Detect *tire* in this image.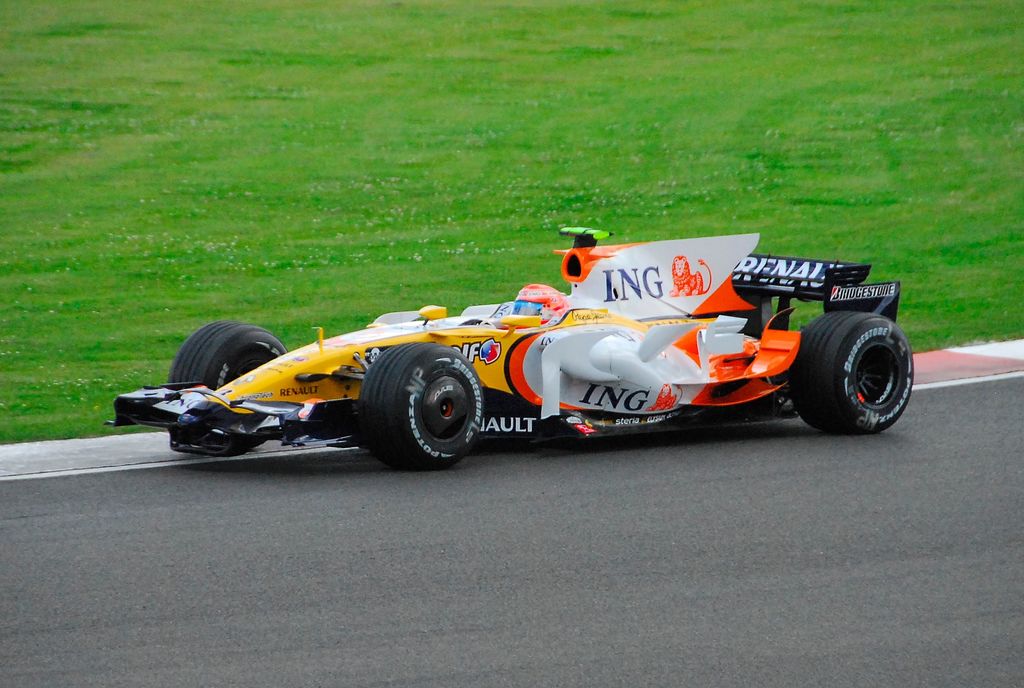
Detection: left=360, top=341, right=489, bottom=468.
